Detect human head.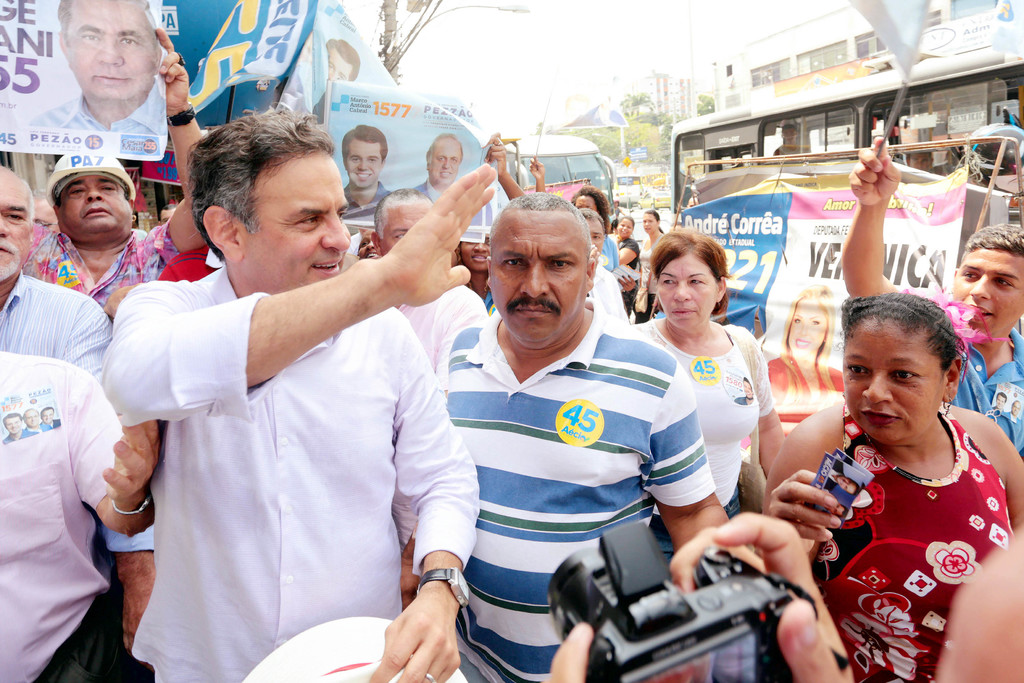
Detected at x1=644, y1=227, x2=731, y2=332.
